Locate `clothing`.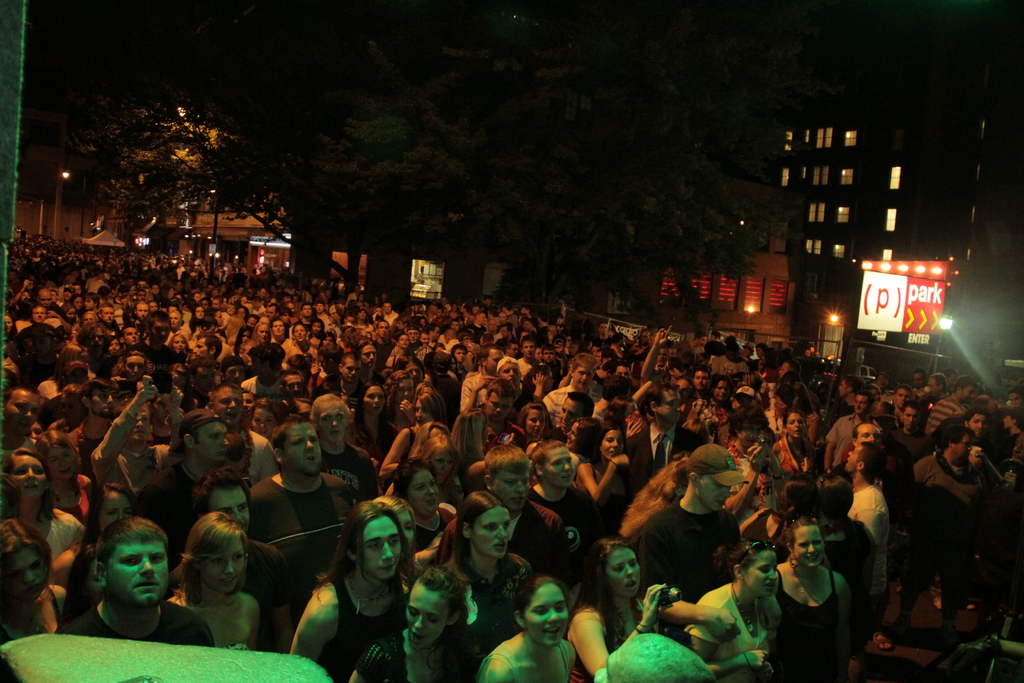
Bounding box: select_region(639, 504, 745, 593).
